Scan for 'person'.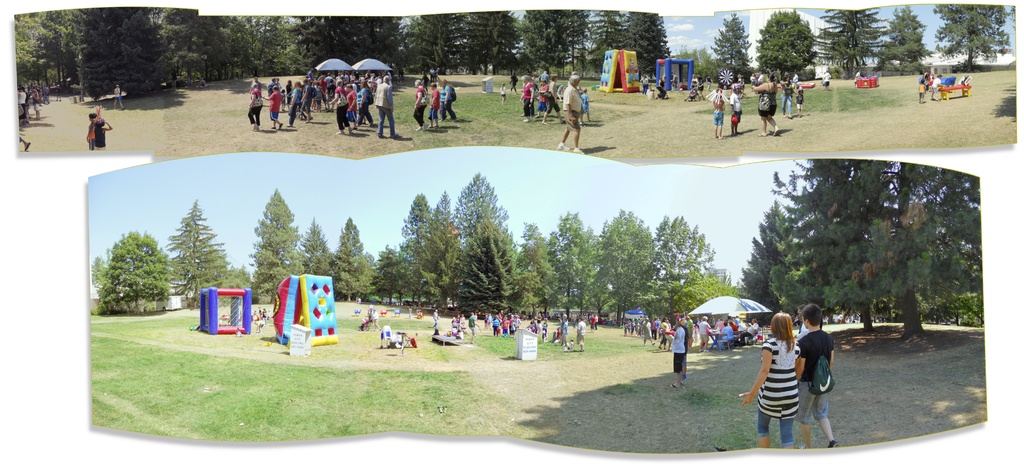
Scan result: [left=724, top=87, right=744, bottom=135].
